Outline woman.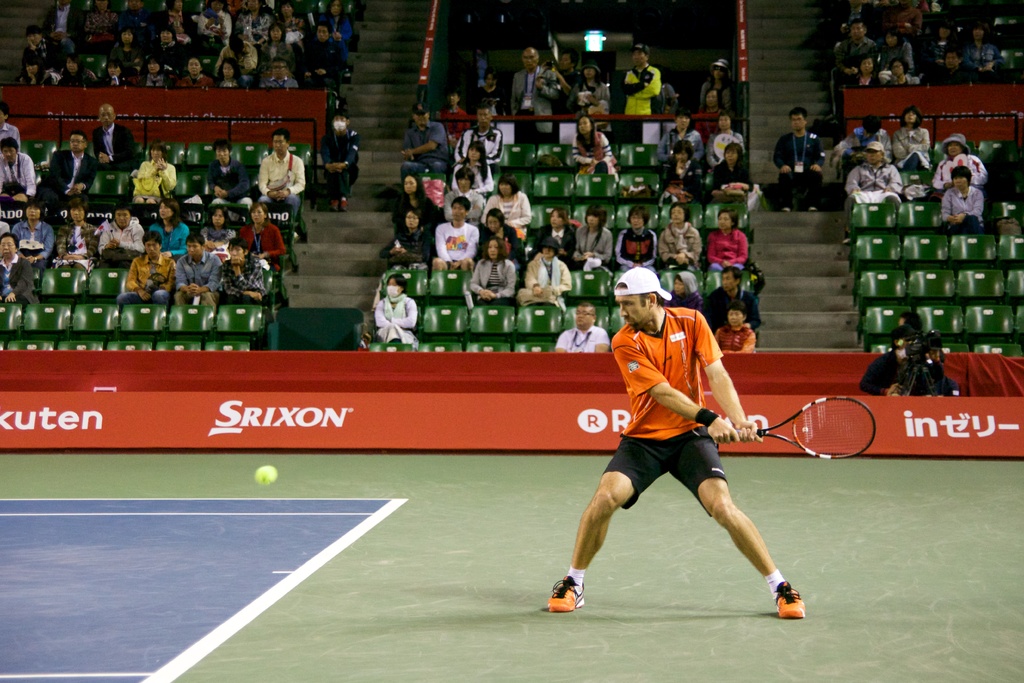
Outline: (x1=616, y1=204, x2=660, y2=275).
